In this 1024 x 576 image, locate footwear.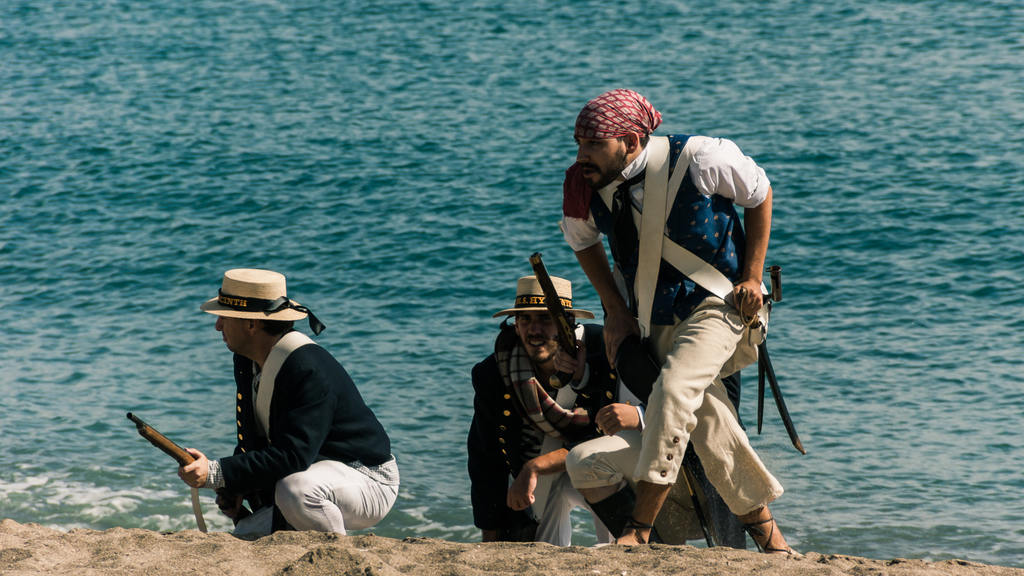
Bounding box: rect(746, 509, 794, 561).
